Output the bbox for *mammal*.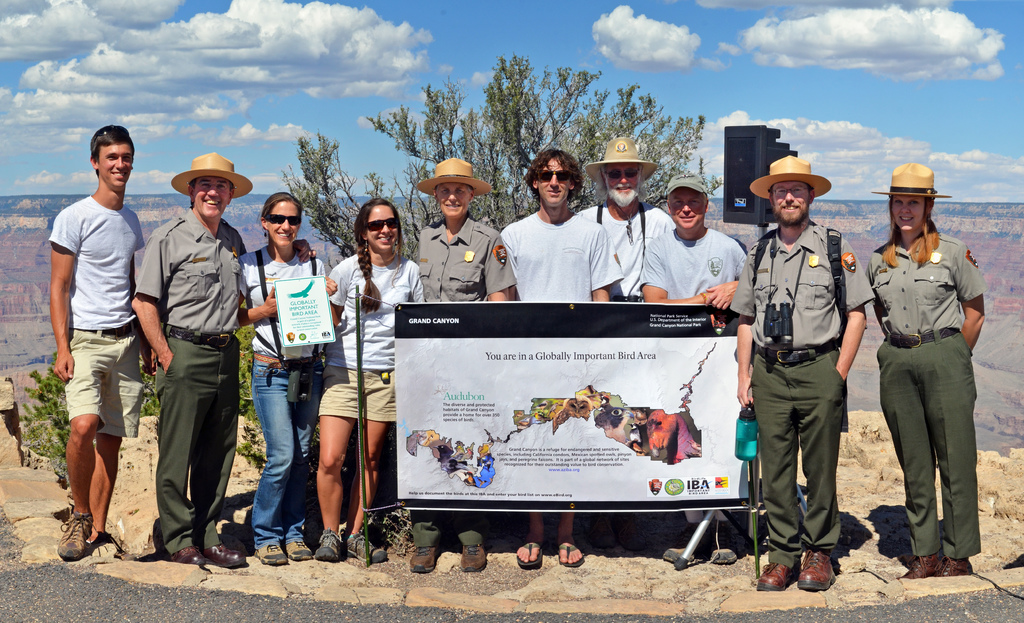
<box>232,189,330,567</box>.
